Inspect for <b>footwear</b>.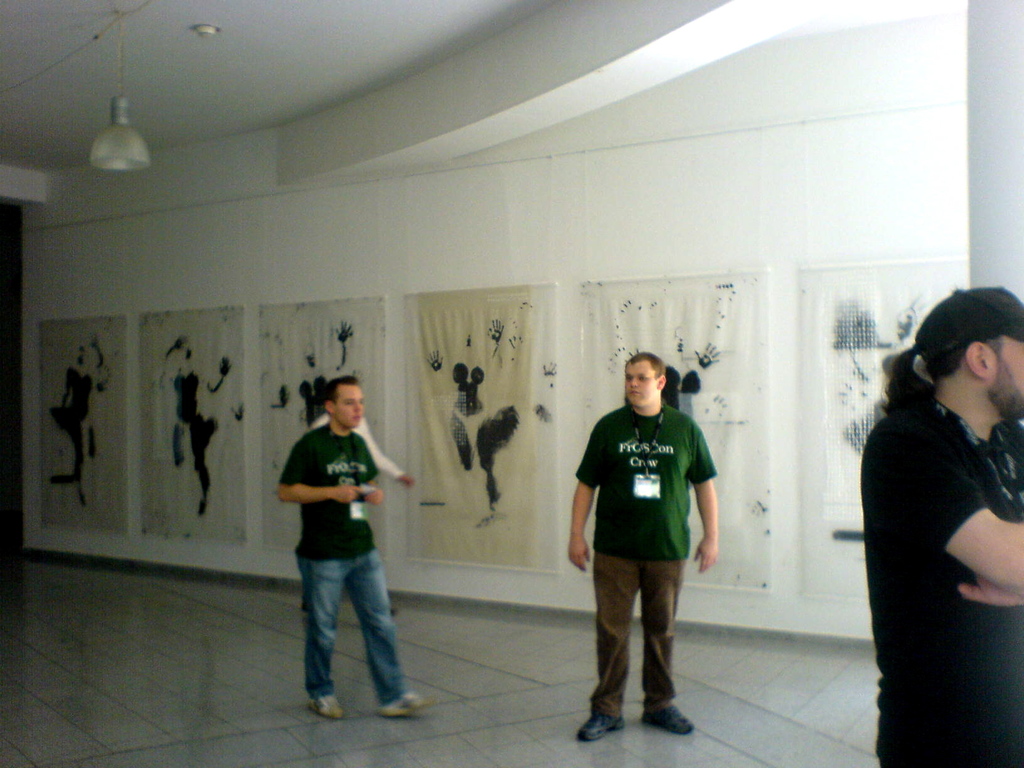
Inspection: 310 694 342 723.
